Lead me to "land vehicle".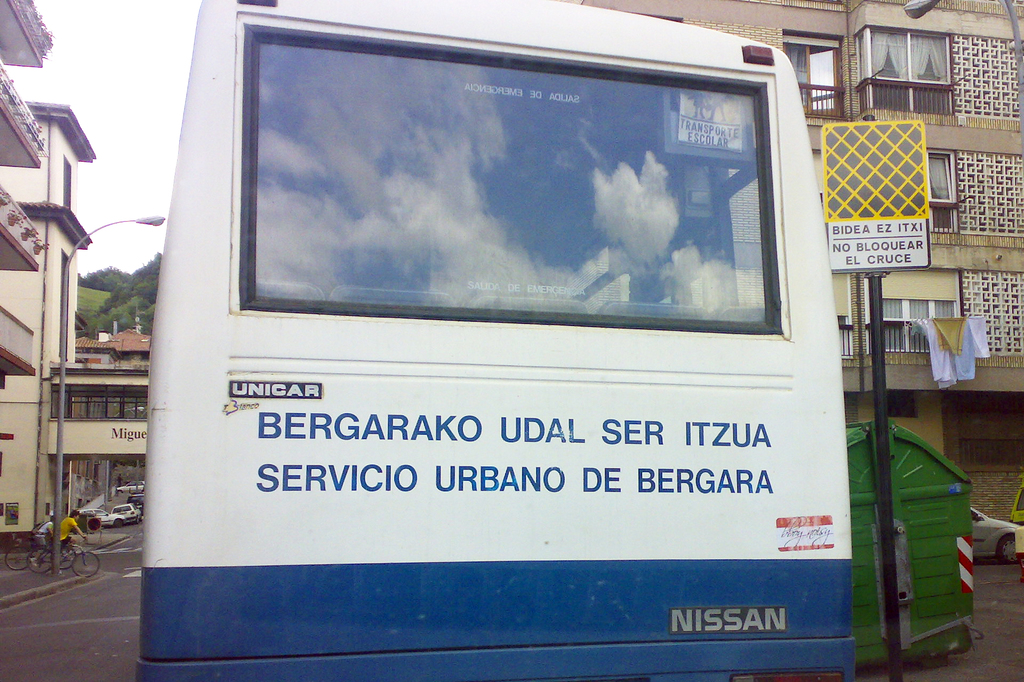
Lead to (left=79, top=508, right=111, bottom=523).
